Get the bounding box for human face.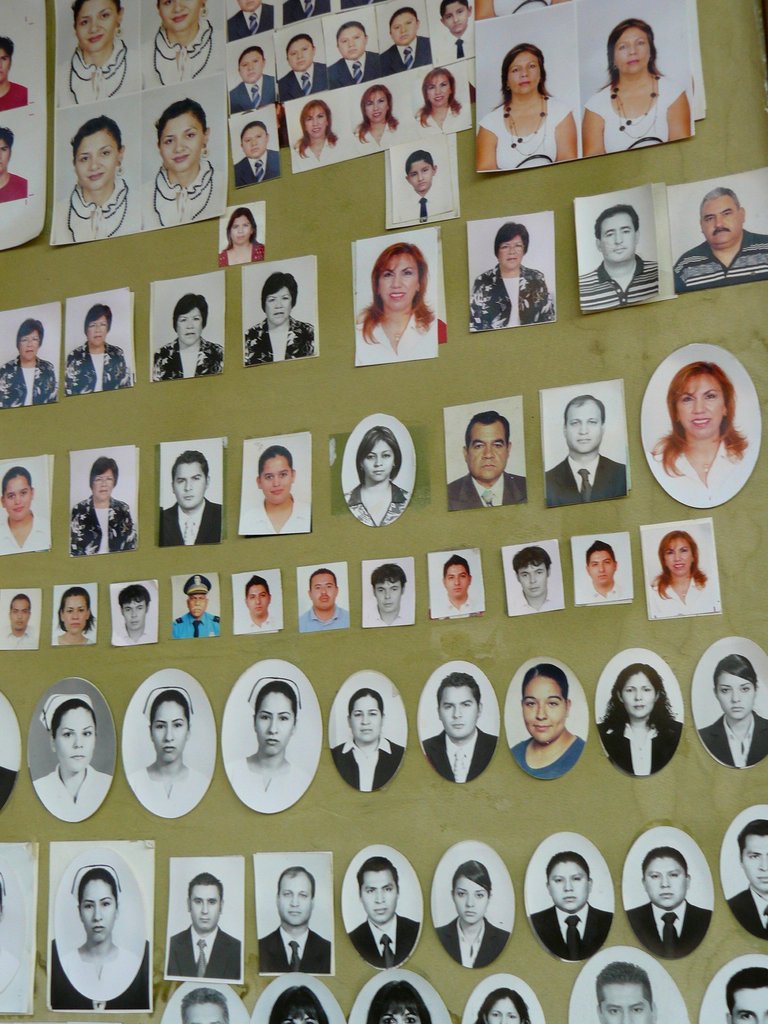
crop(598, 986, 652, 1023).
